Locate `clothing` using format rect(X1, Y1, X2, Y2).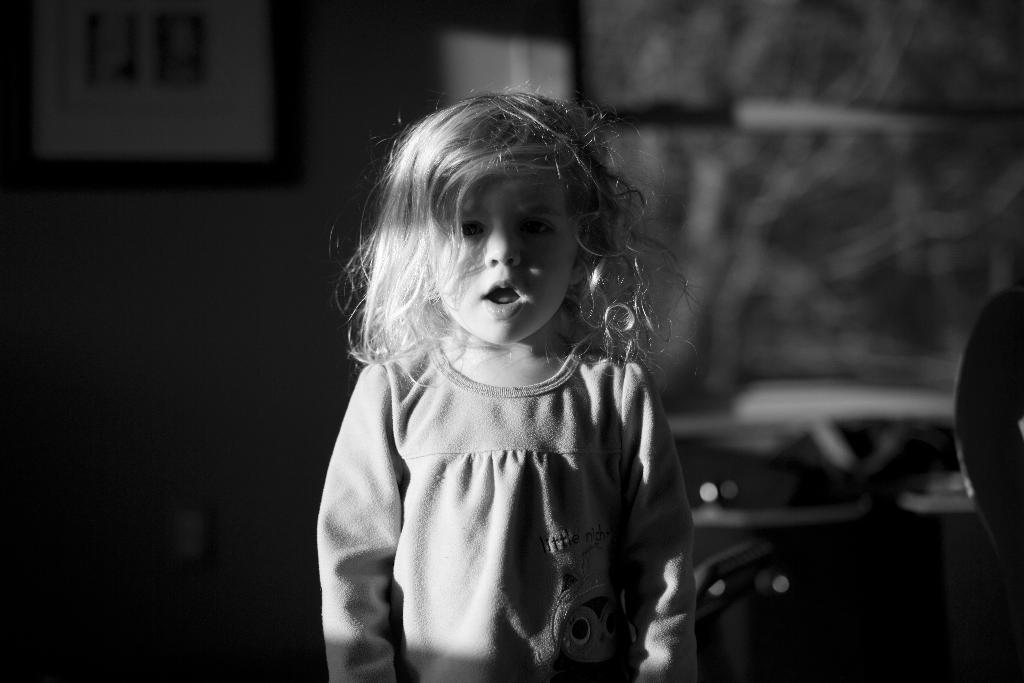
rect(313, 272, 704, 671).
